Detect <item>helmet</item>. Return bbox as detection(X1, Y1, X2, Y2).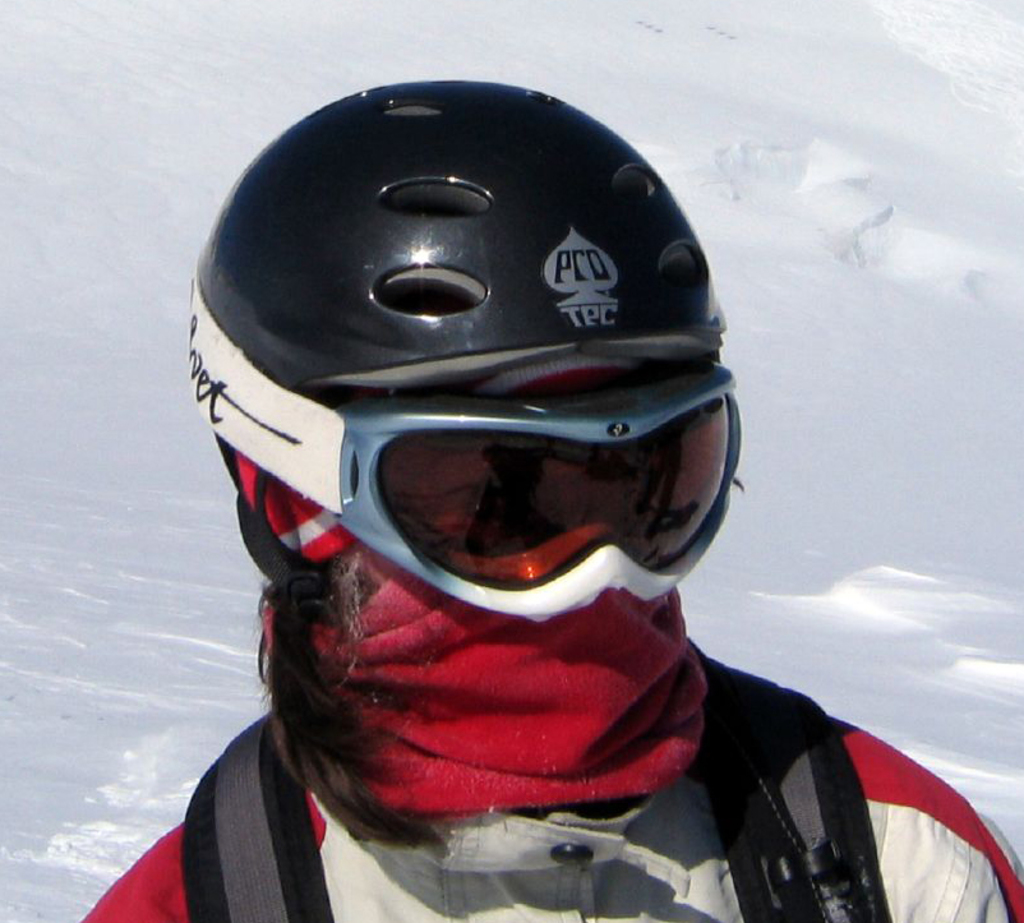
detection(174, 70, 749, 627).
